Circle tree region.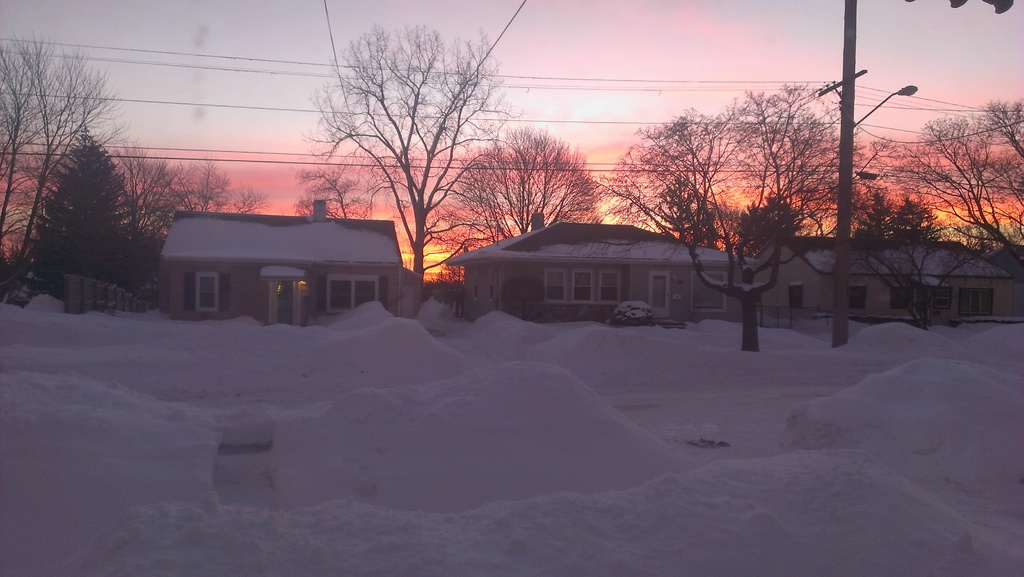
Region: [306,159,376,241].
